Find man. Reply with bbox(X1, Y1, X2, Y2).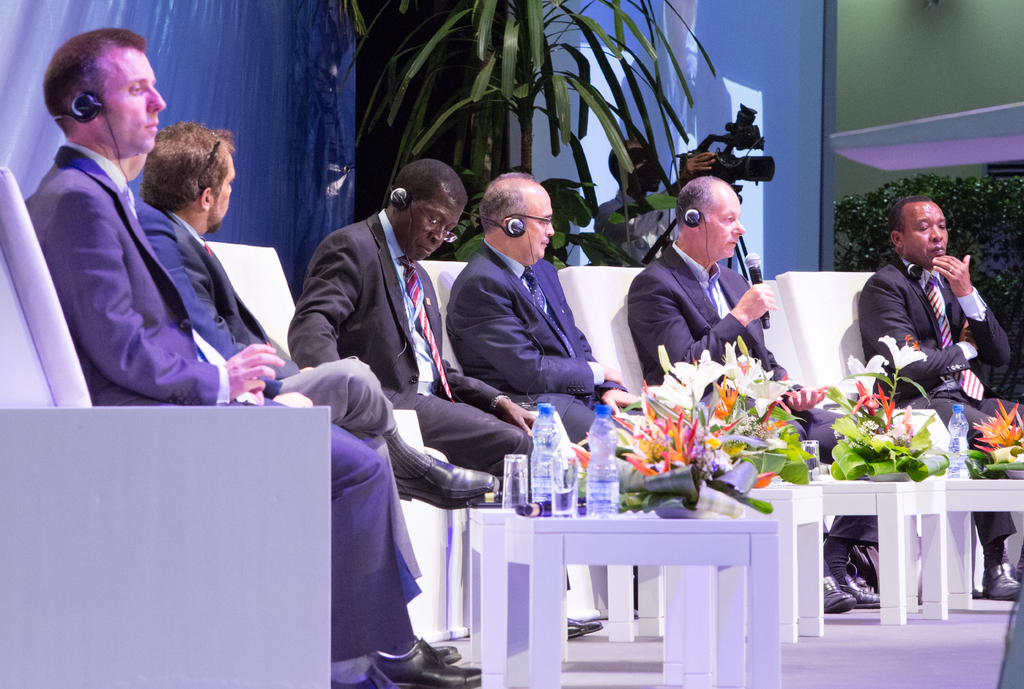
bbox(19, 24, 484, 688).
